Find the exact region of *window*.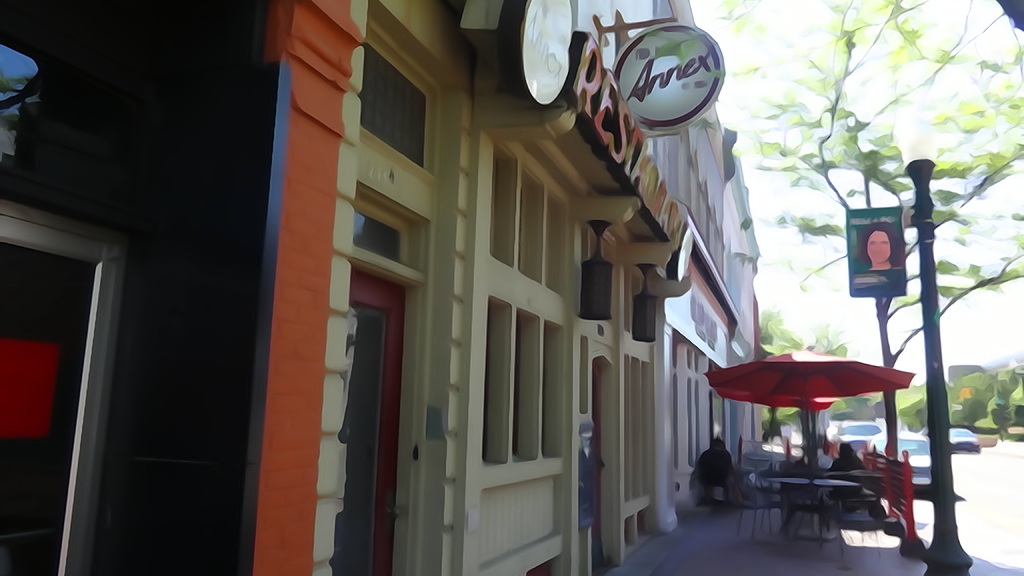
Exact region: region(687, 343, 717, 469).
